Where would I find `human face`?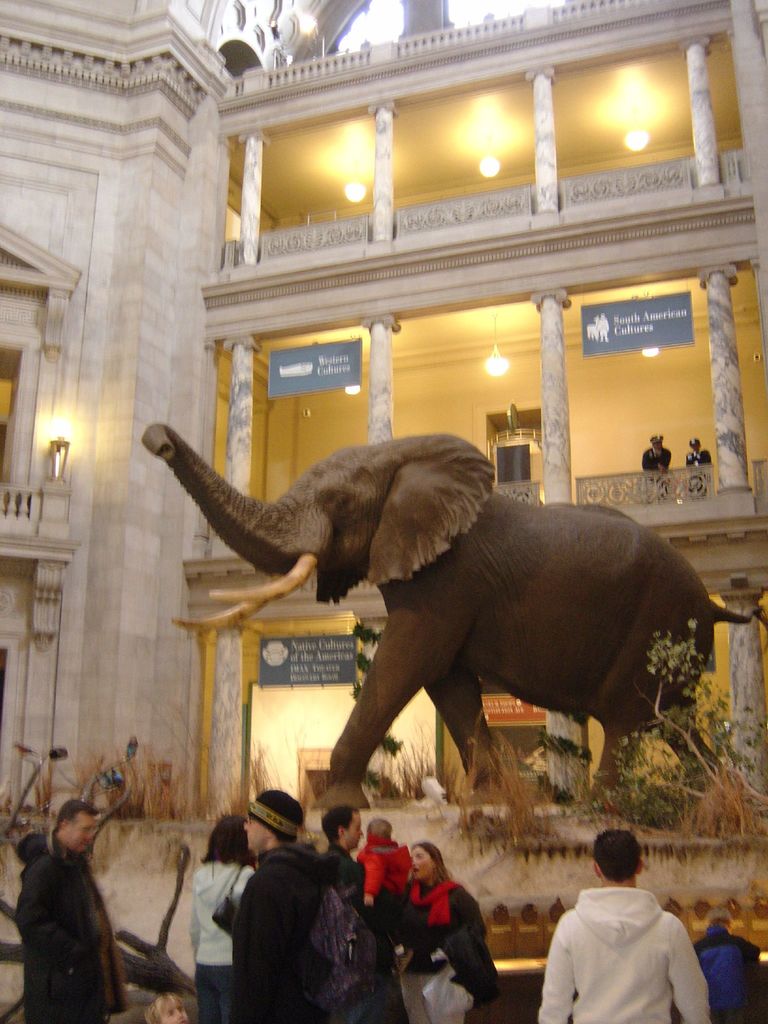
At bbox=(345, 814, 364, 851).
